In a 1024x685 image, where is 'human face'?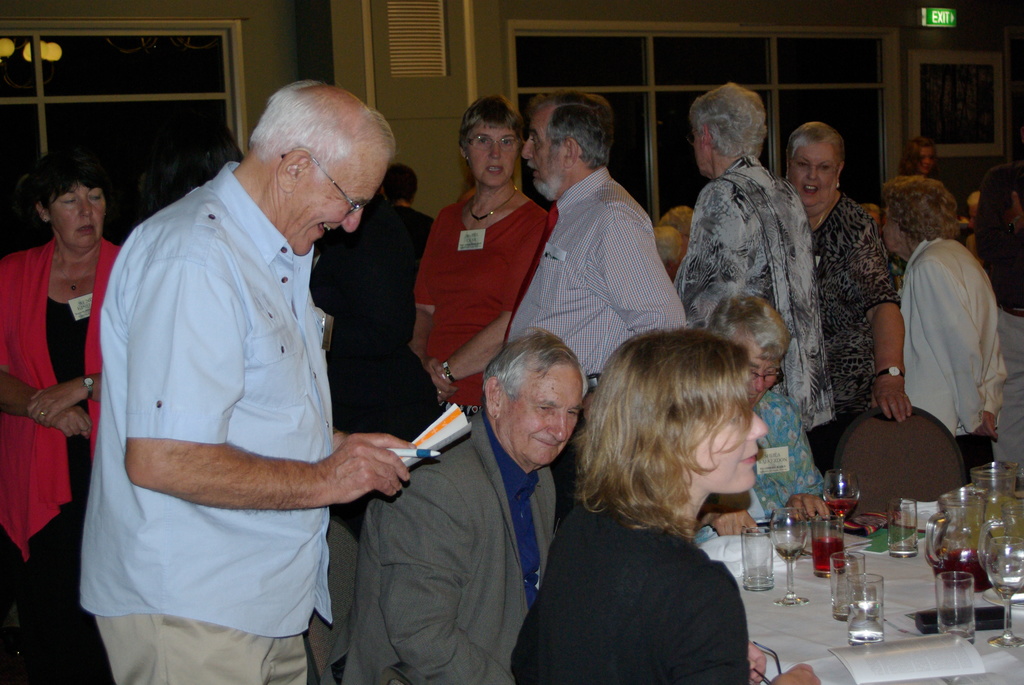
box(750, 345, 779, 405).
